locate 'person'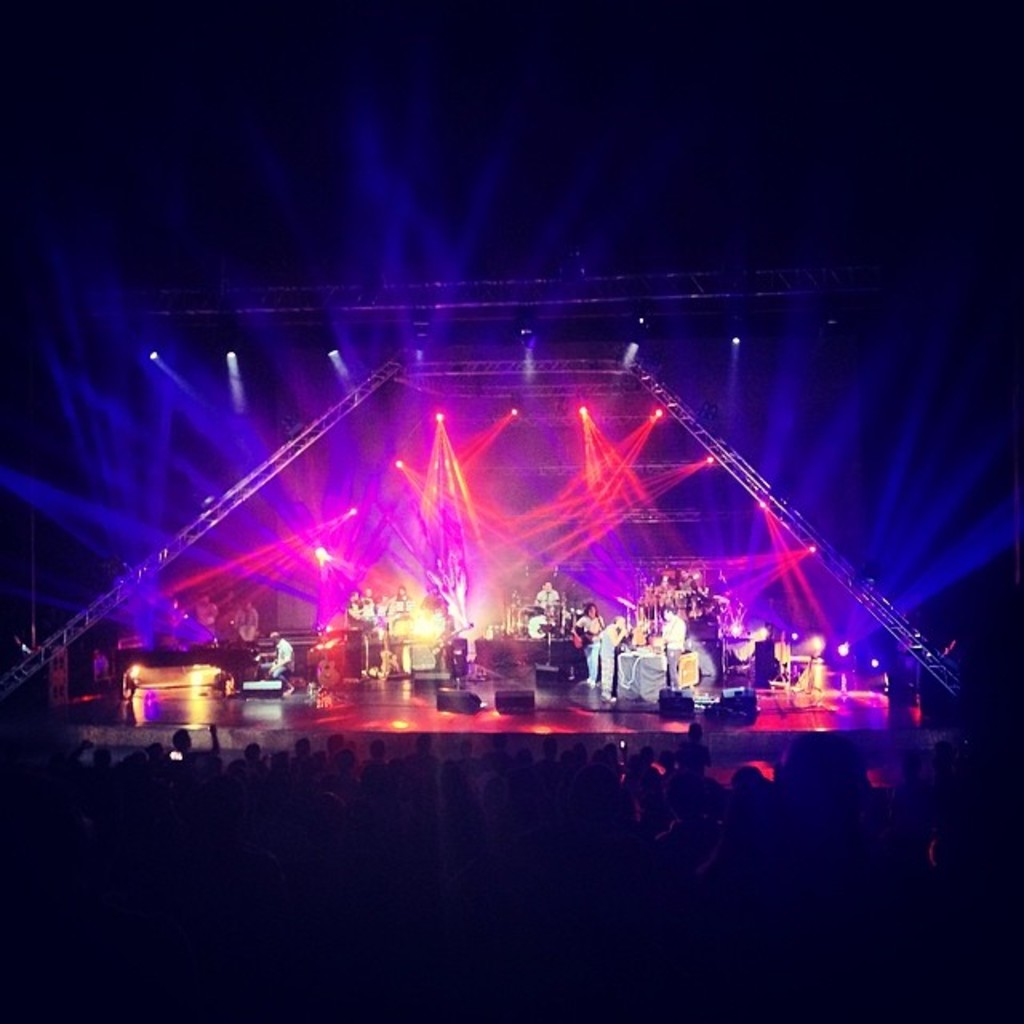
256/630/294/698
